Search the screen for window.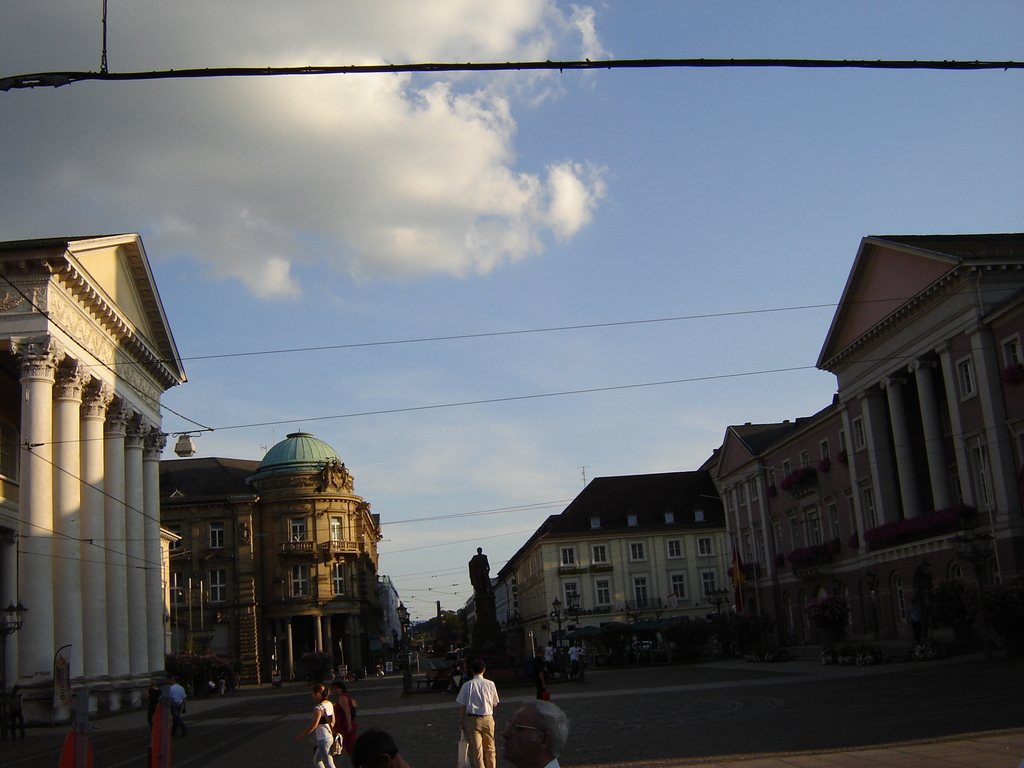
Found at Rect(164, 521, 182, 556).
